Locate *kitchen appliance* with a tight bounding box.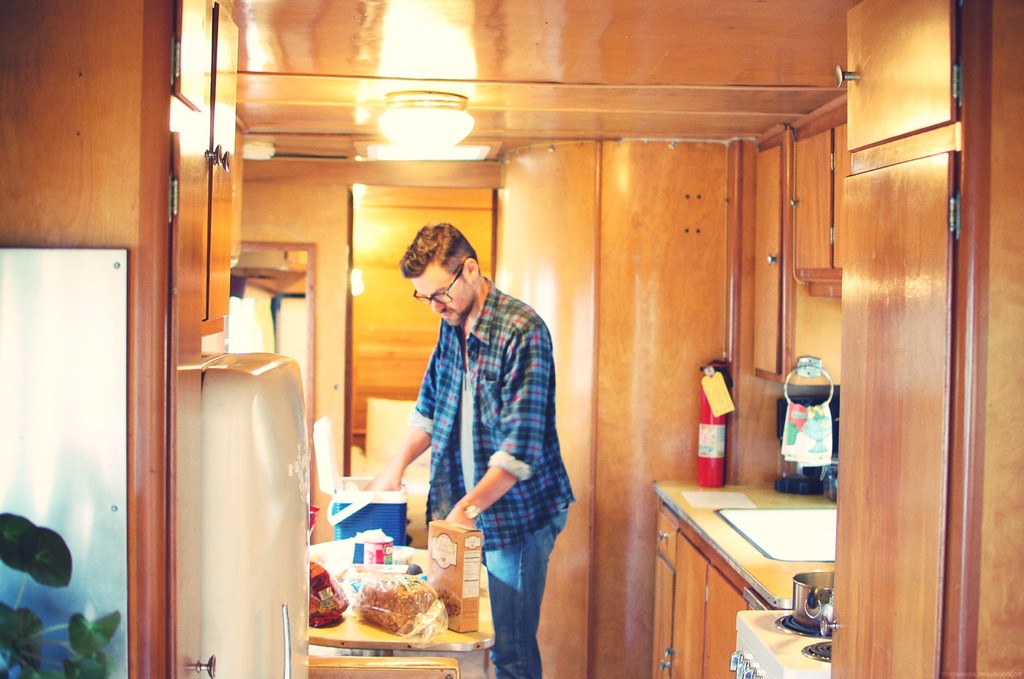
Rect(200, 343, 308, 677).
